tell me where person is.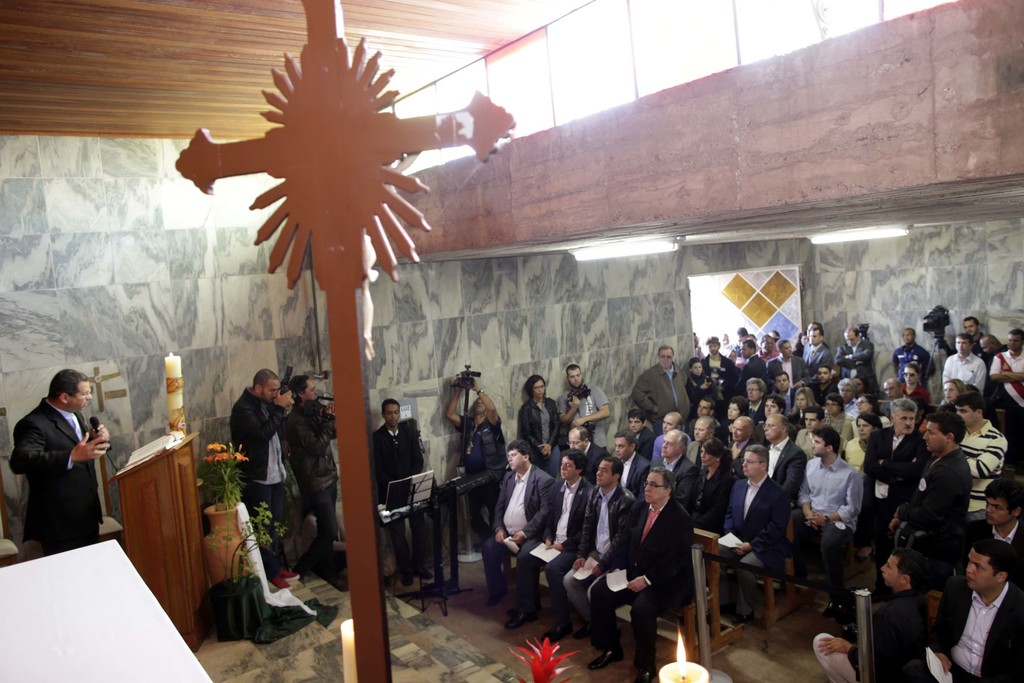
person is at {"x1": 769, "y1": 340, "x2": 808, "y2": 396}.
